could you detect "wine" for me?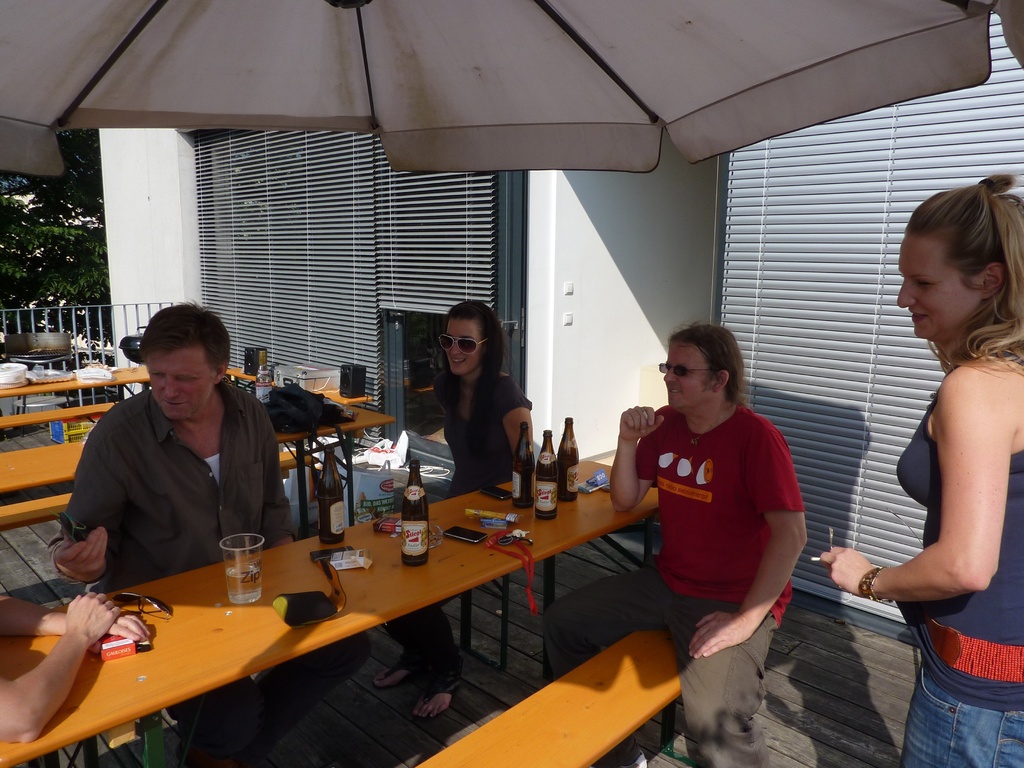
Detection result: x1=559, y1=419, x2=578, y2=500.
